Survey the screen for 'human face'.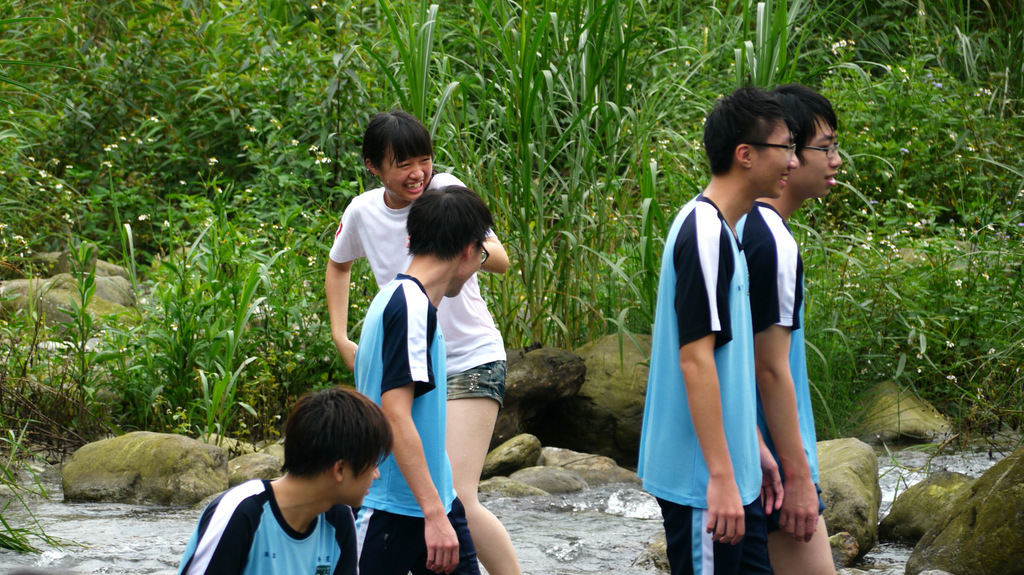
Survey found: box(339, 457, 374, 510).
